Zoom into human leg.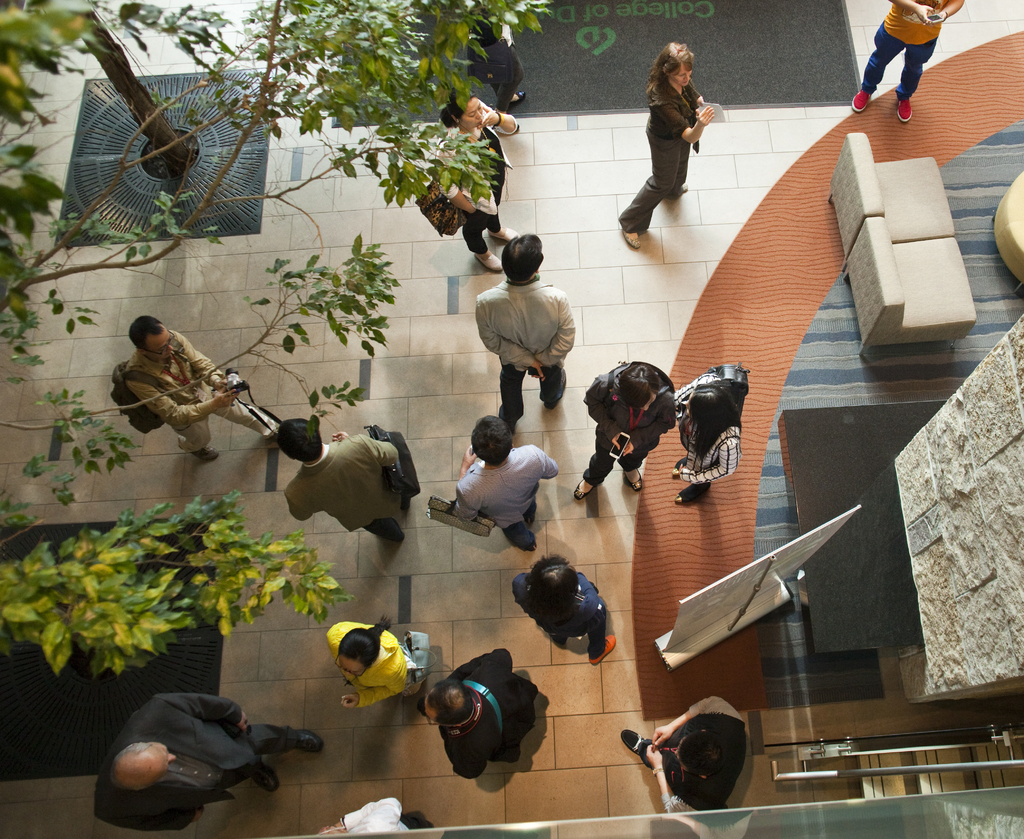
Zoom target: [590,623,615,665].
